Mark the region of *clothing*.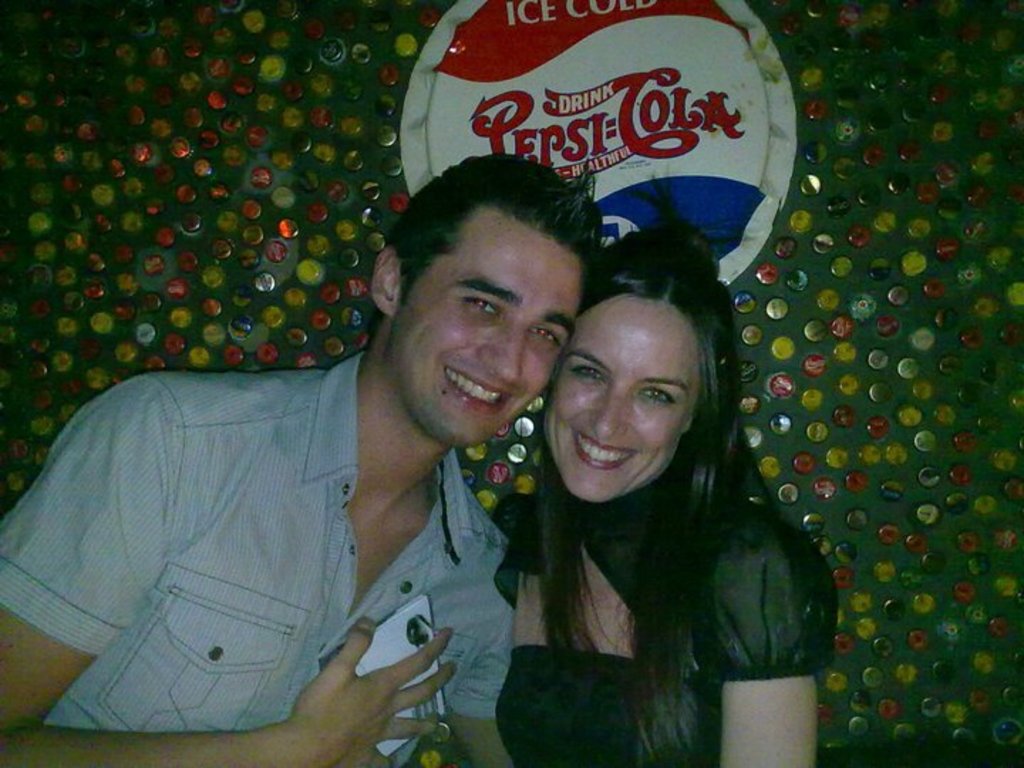
Region: pyautogui.locateOnScreen(492, 458, 841, 767).
